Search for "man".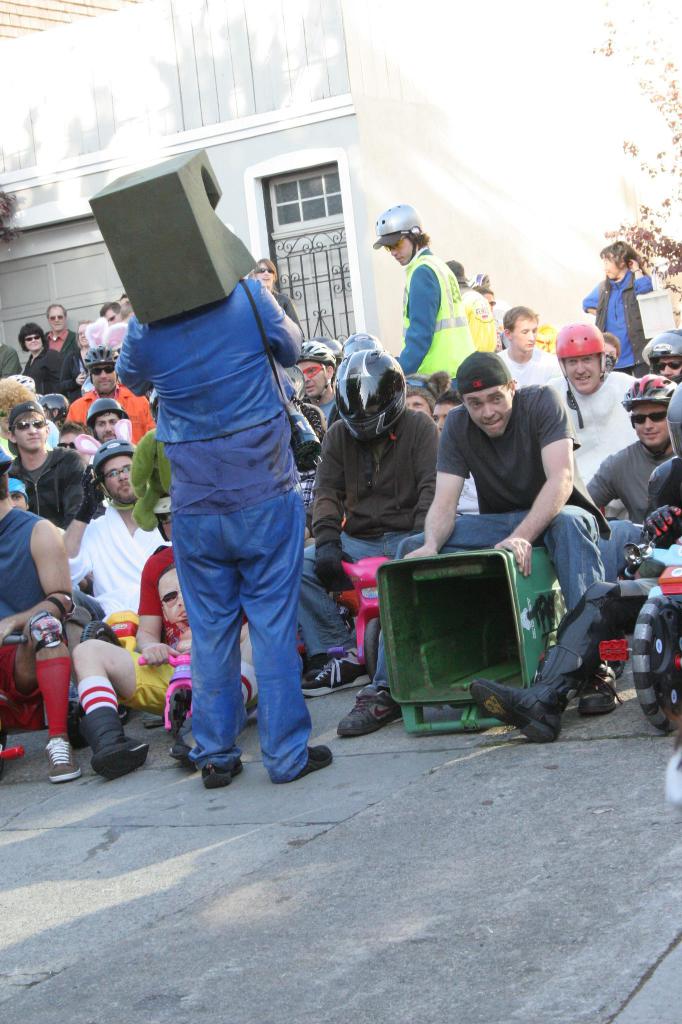
Found at region(45, 303, 84, 371).
